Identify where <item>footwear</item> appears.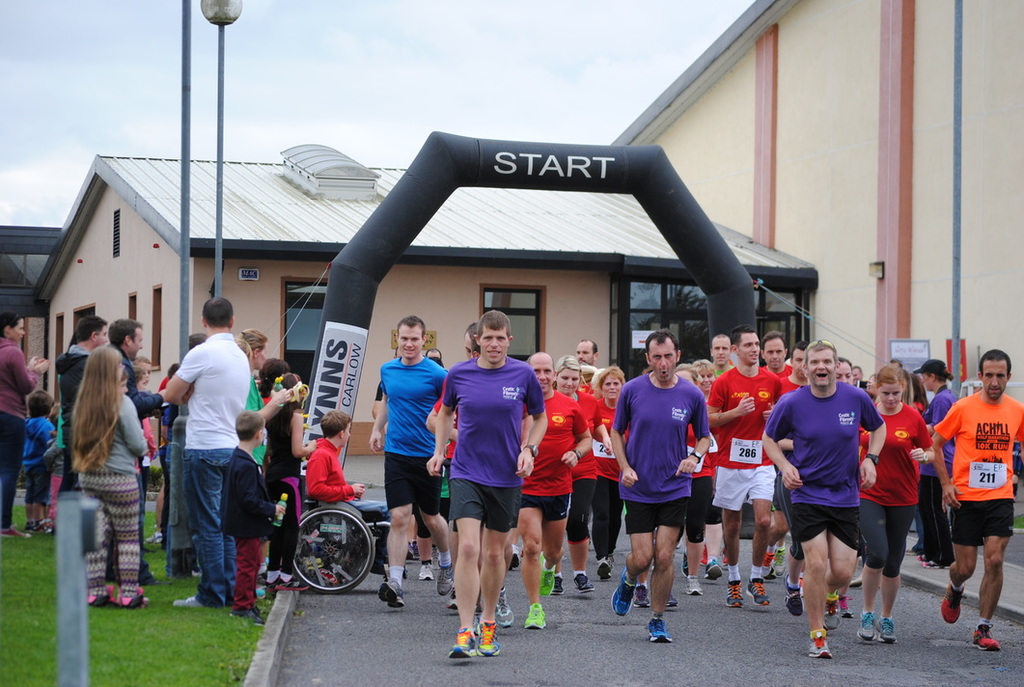
Appears at 706, 556, 723, 588.
